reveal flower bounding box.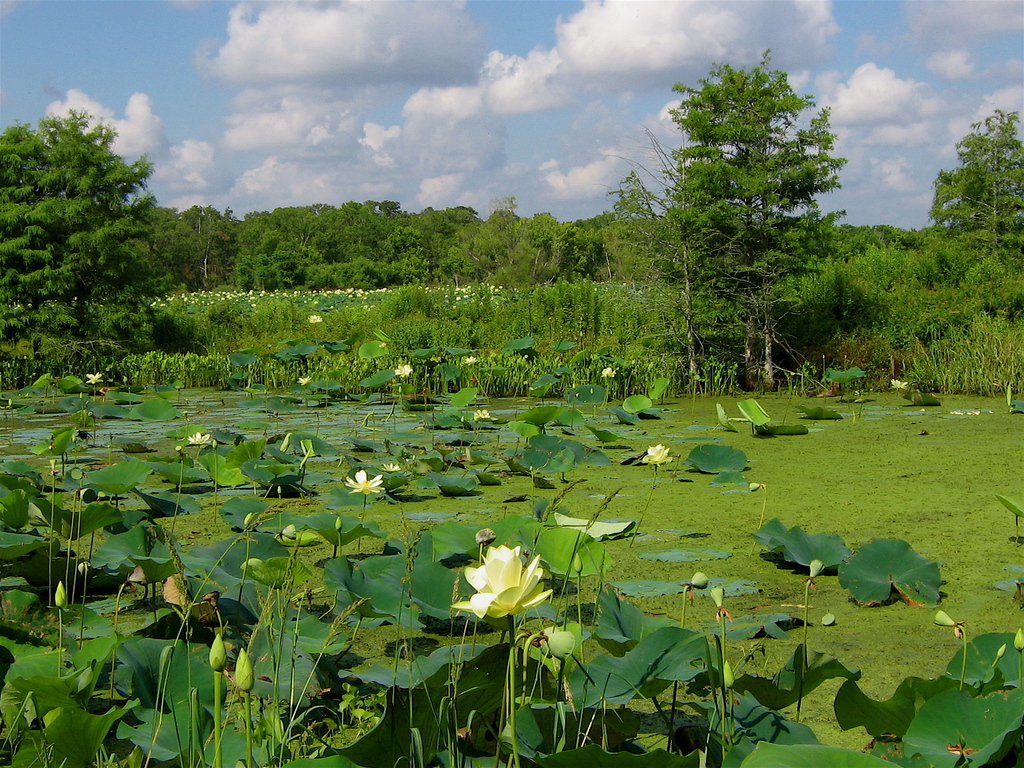
Revealed: bbox(342, 467, 385, 498).
